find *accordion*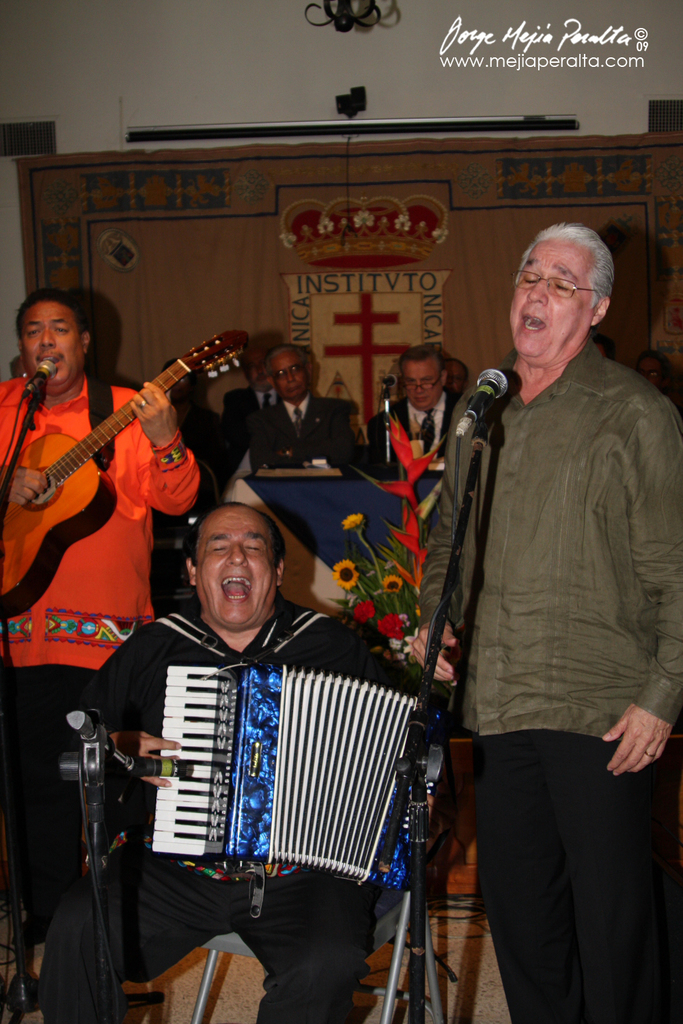
<region>139, 598, 432, 890</region>
